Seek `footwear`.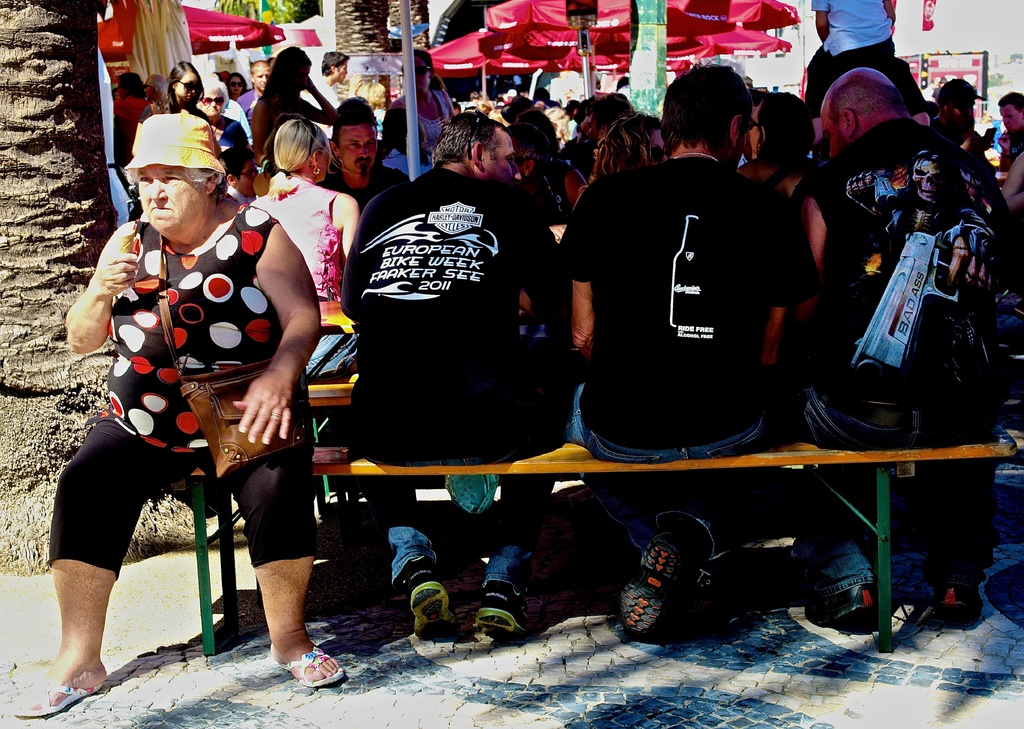
<box>402,552,460,643</box>.
